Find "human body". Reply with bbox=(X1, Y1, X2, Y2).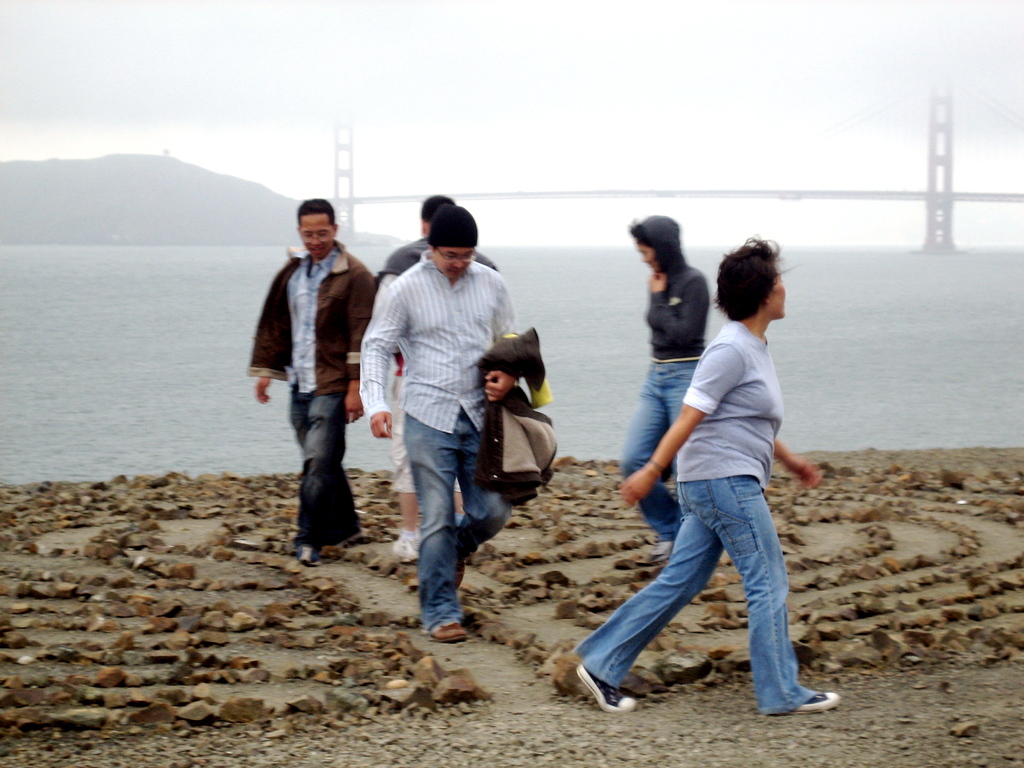
bbox=(577, 320, 842, 721).
